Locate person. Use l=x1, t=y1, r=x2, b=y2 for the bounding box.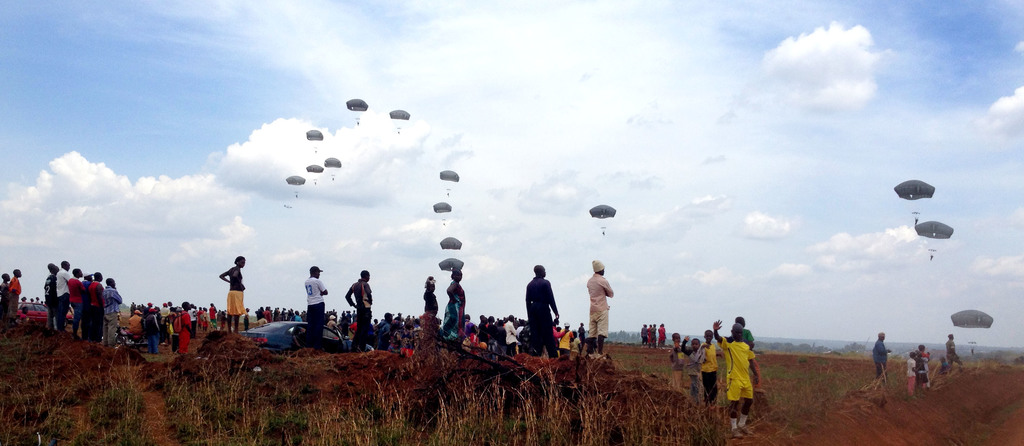
l=44, t=258, r=65, b=314.
